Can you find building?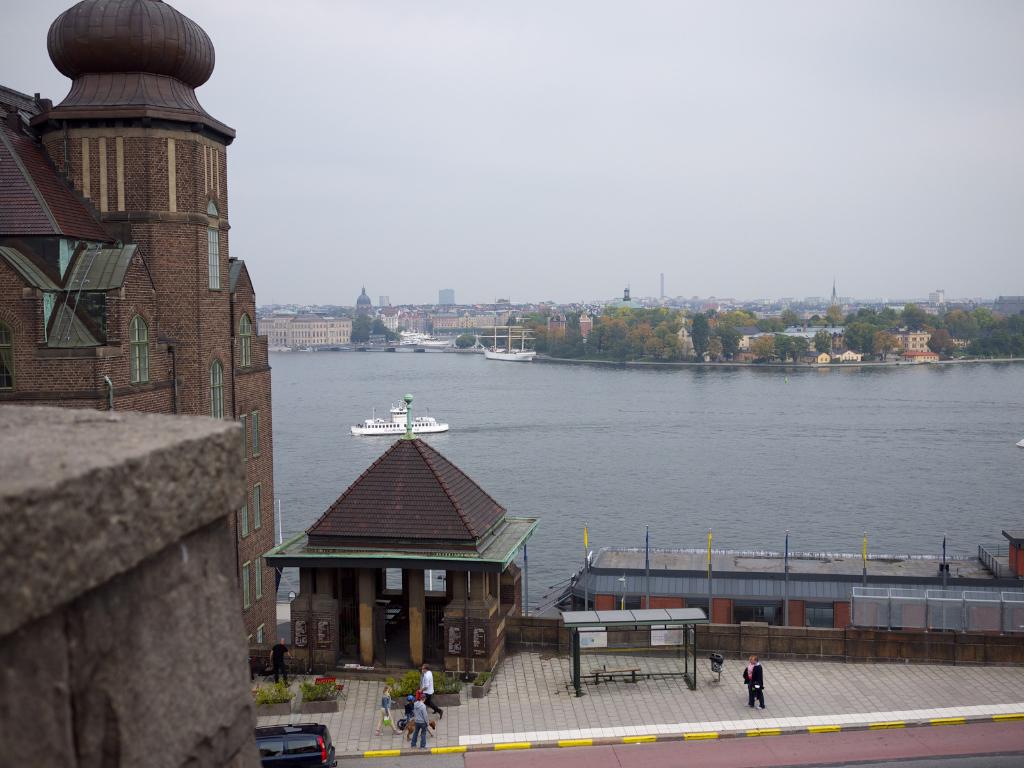
Yes, bounding box: region(896, 324, 936, 355).
